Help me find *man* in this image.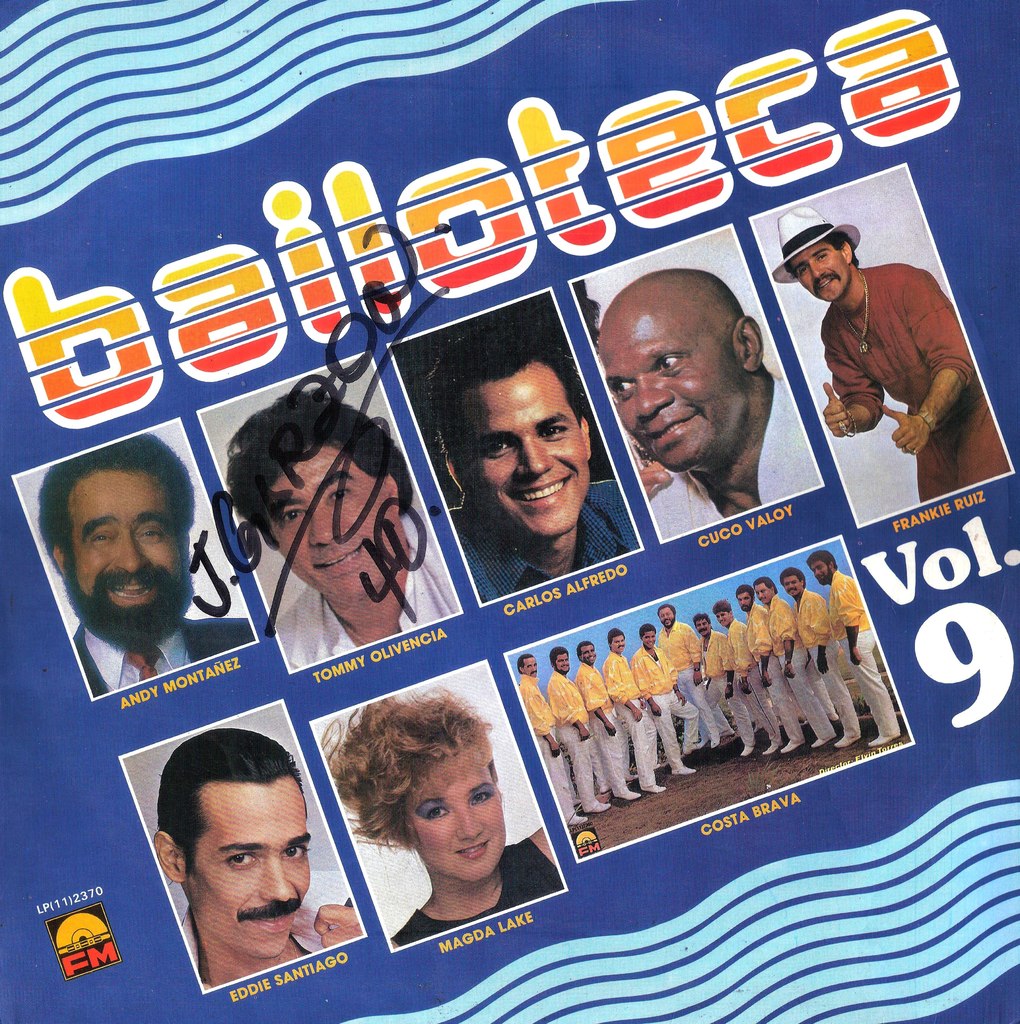
Found it: bbox=[601, 625, 667, 795].
